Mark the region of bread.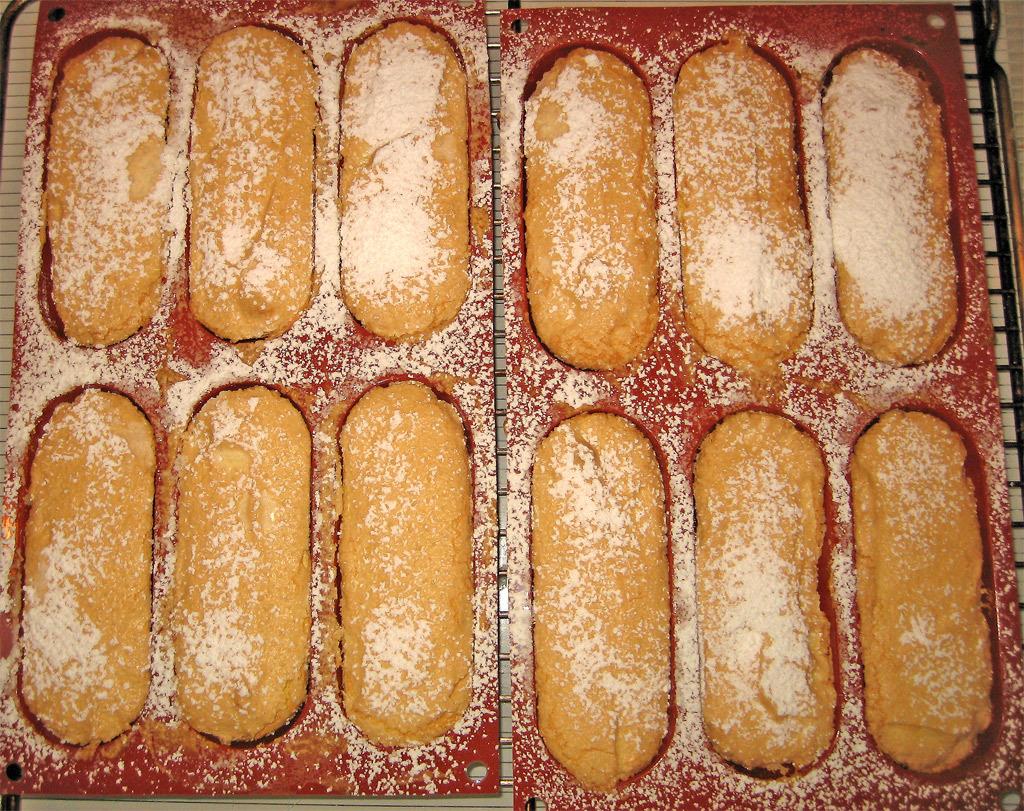
Region: [left=22, top=392, right=155, bottom=750].
